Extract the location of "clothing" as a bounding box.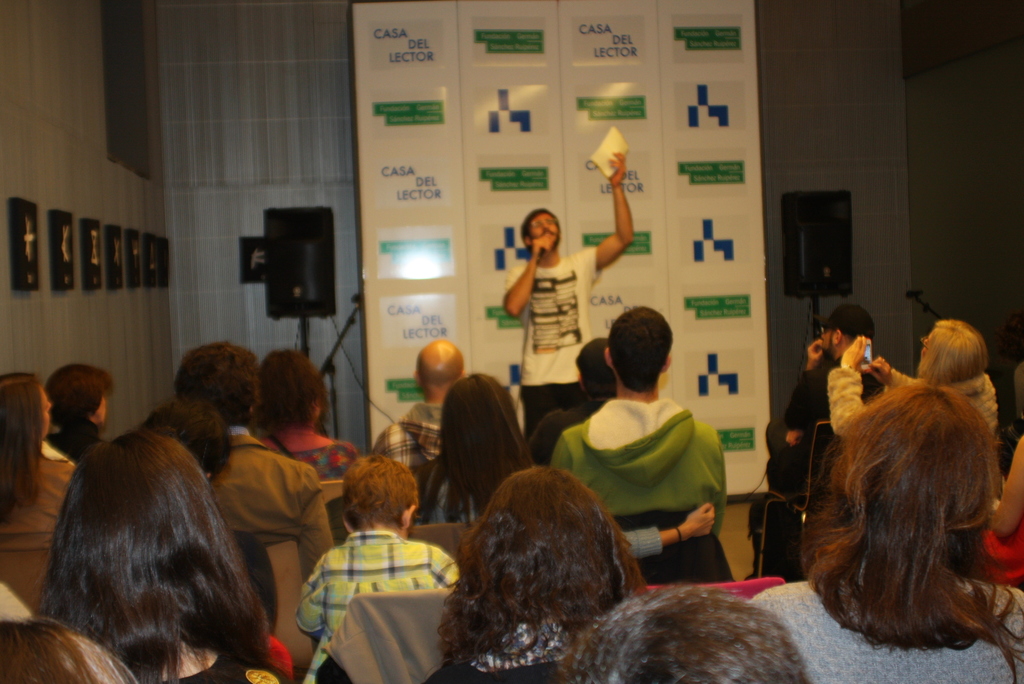
785 352 888 519.
